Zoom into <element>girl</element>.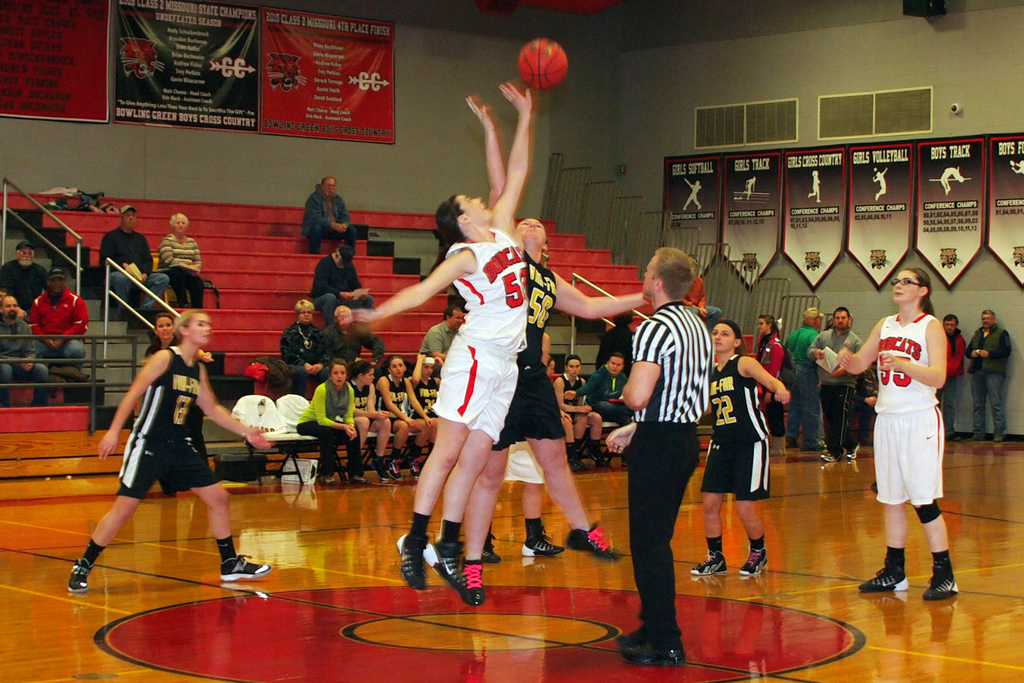
Zoom target: 378, 357, 430, 484.
